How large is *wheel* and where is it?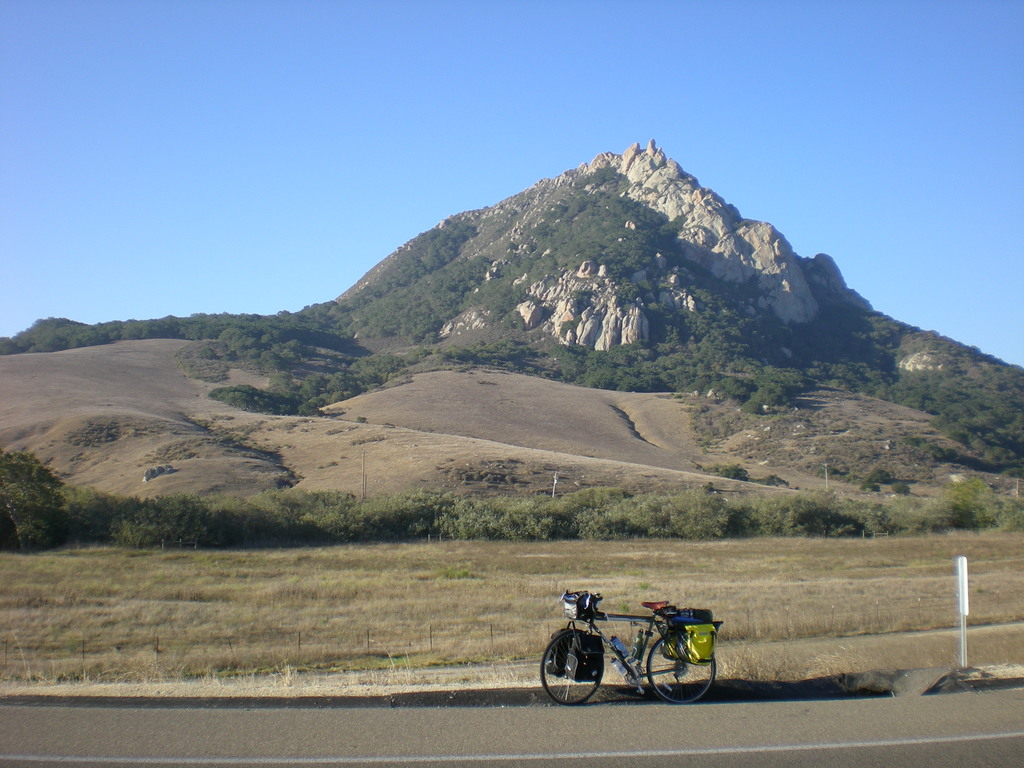
Bounding box: [649,628,718,705].
